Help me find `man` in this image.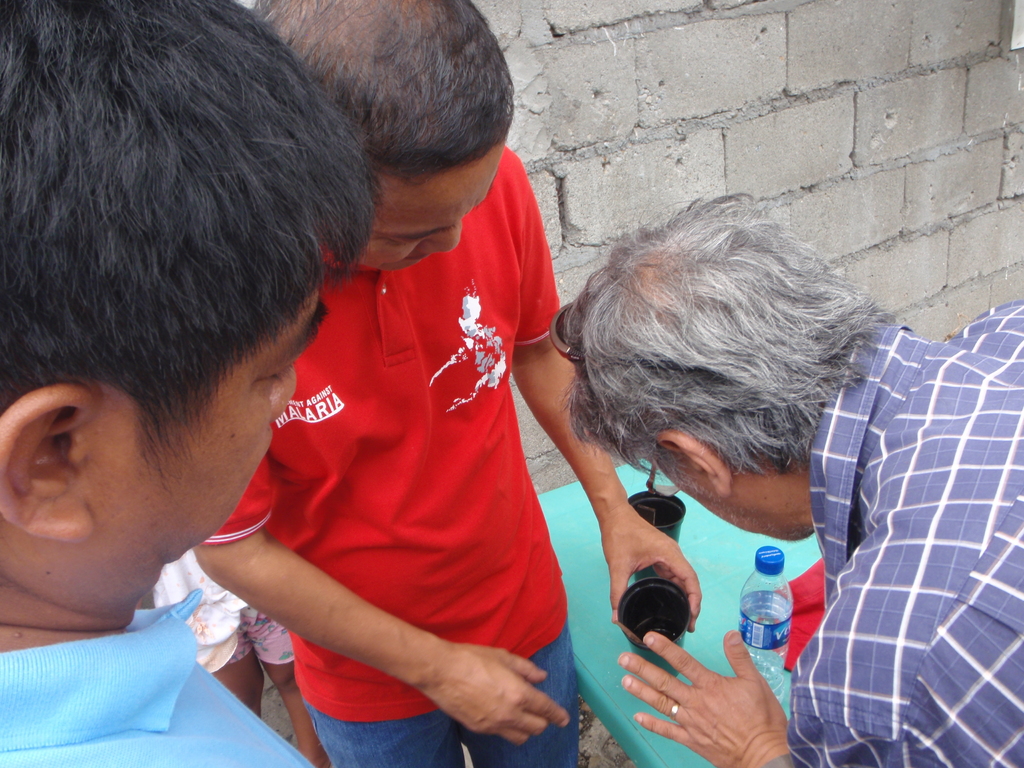
Found it: locate(0, 0, 383, 767).
